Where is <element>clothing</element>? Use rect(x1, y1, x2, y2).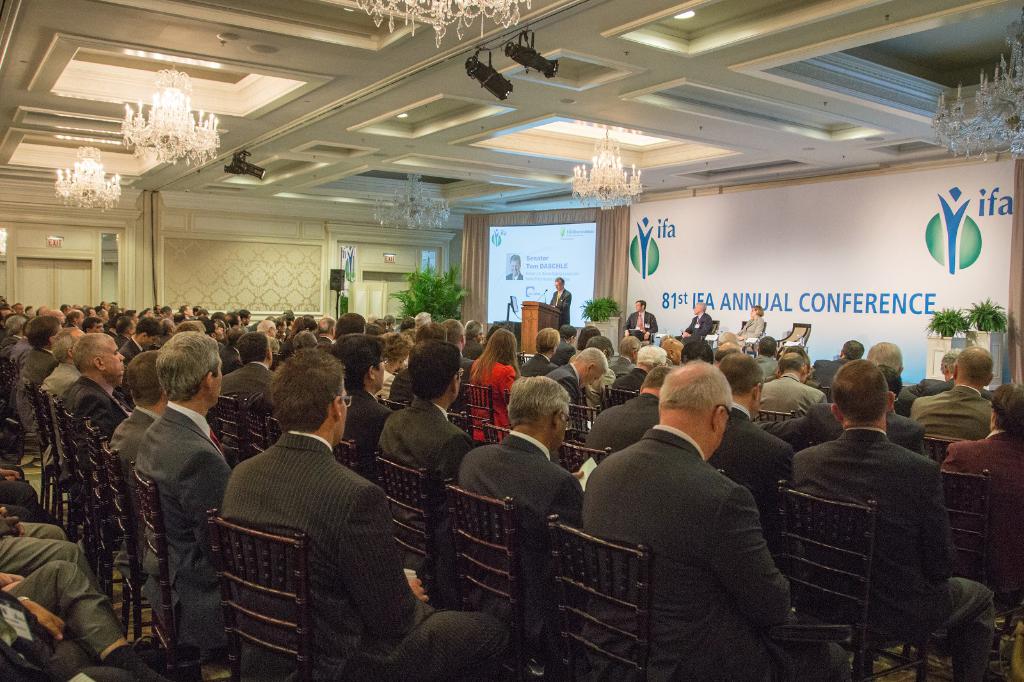
rect(460, 337, 487, 360).
